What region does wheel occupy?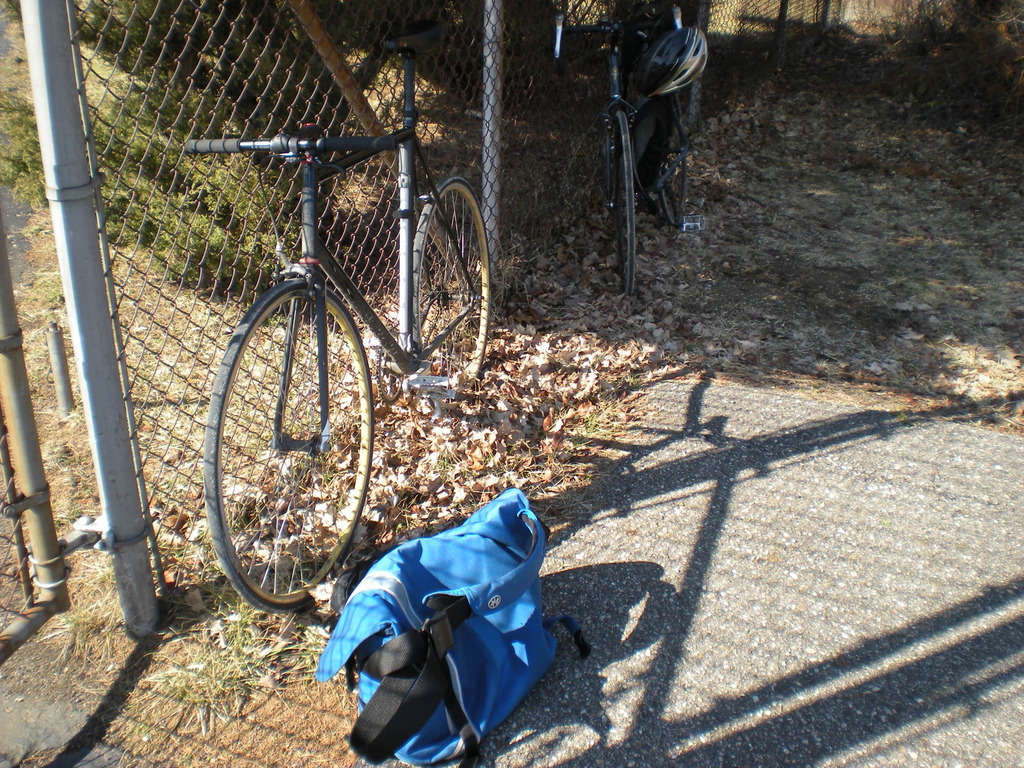
pyautogui.locateOnScreen(206, 243, 374, 622).
